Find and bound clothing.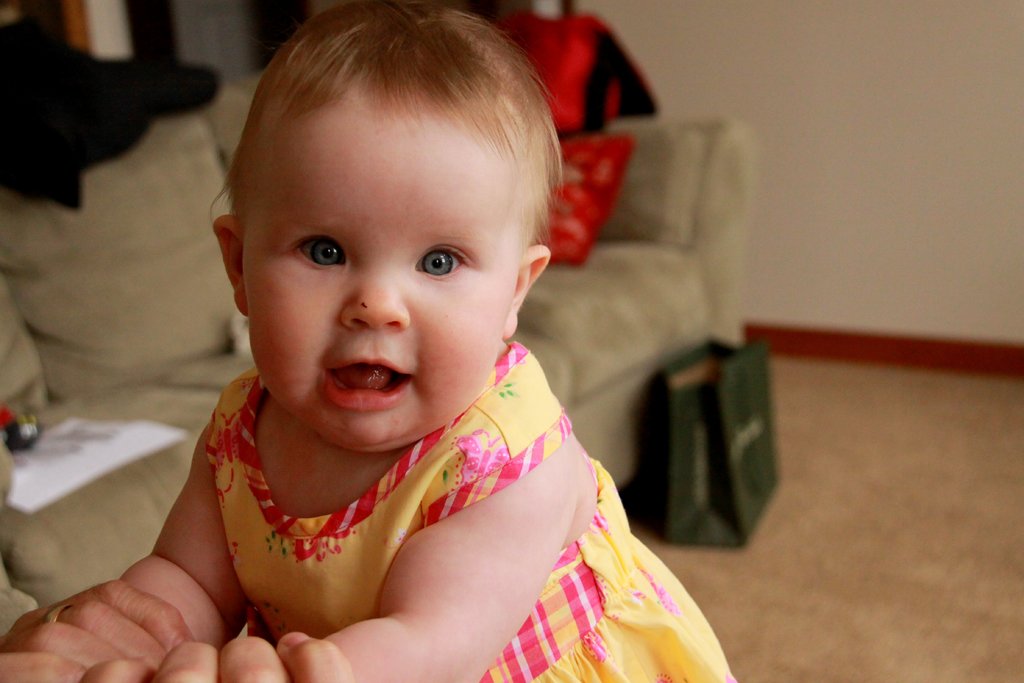
Bound: locate(294, 320, 713, 662).
